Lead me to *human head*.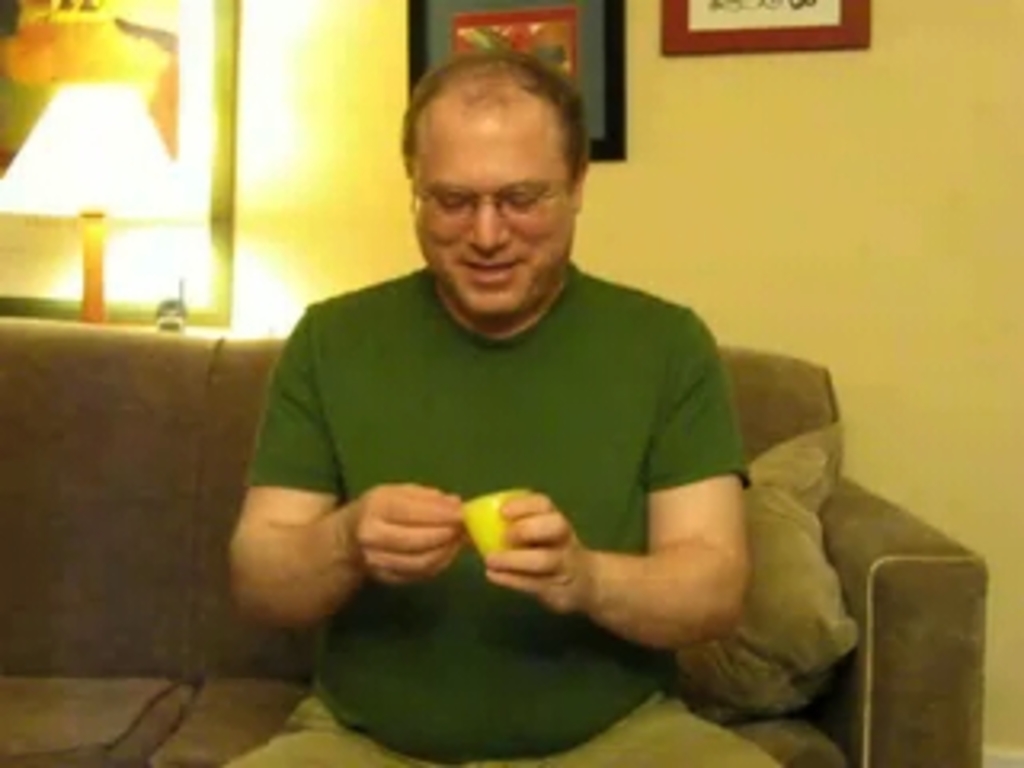
Lead to [397, 35, 598, 310].
